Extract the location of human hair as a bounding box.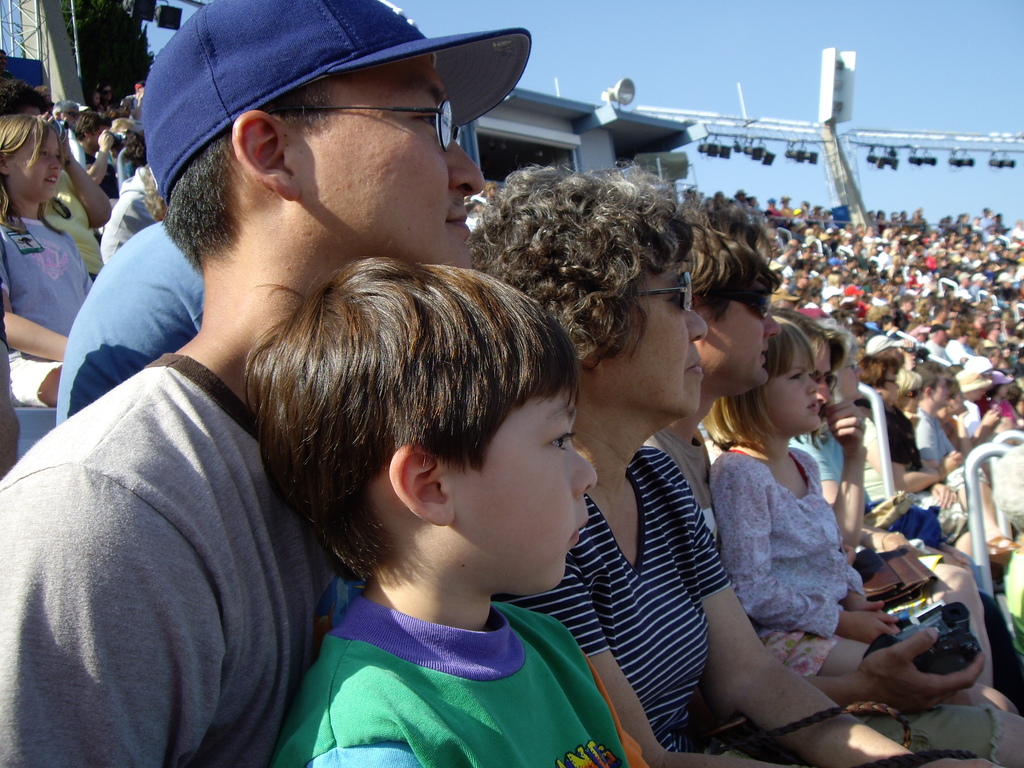
1006:386:1023:403.
